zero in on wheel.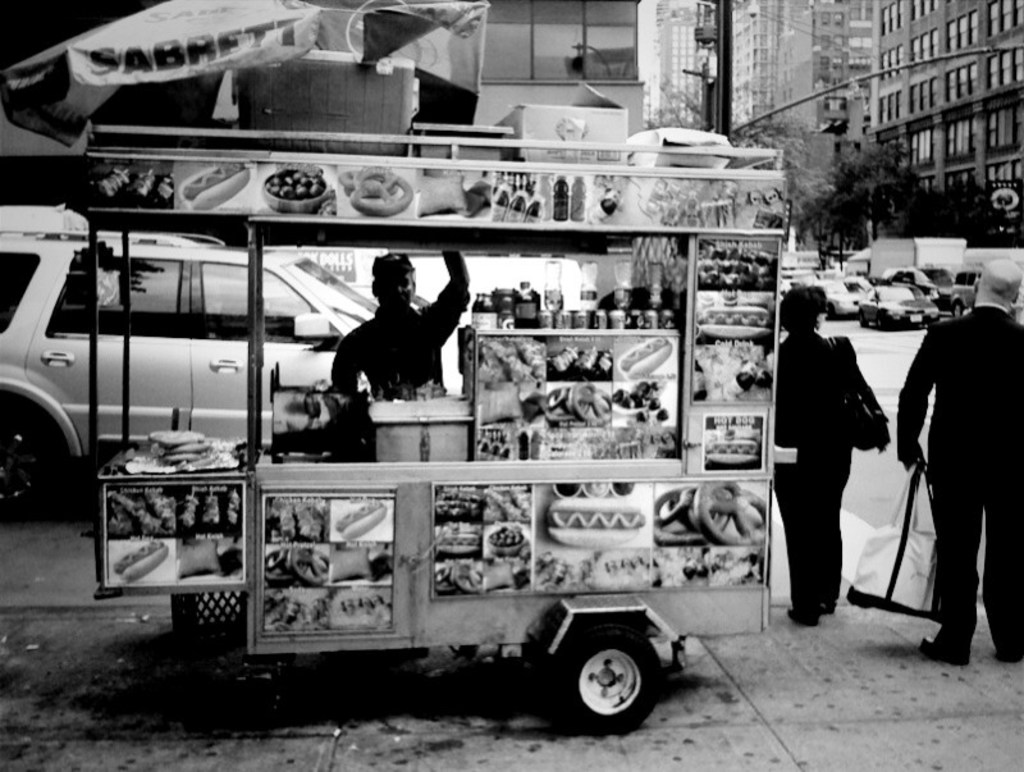
Zeroed in: left=0, top=399, right=60, bottom=522.
